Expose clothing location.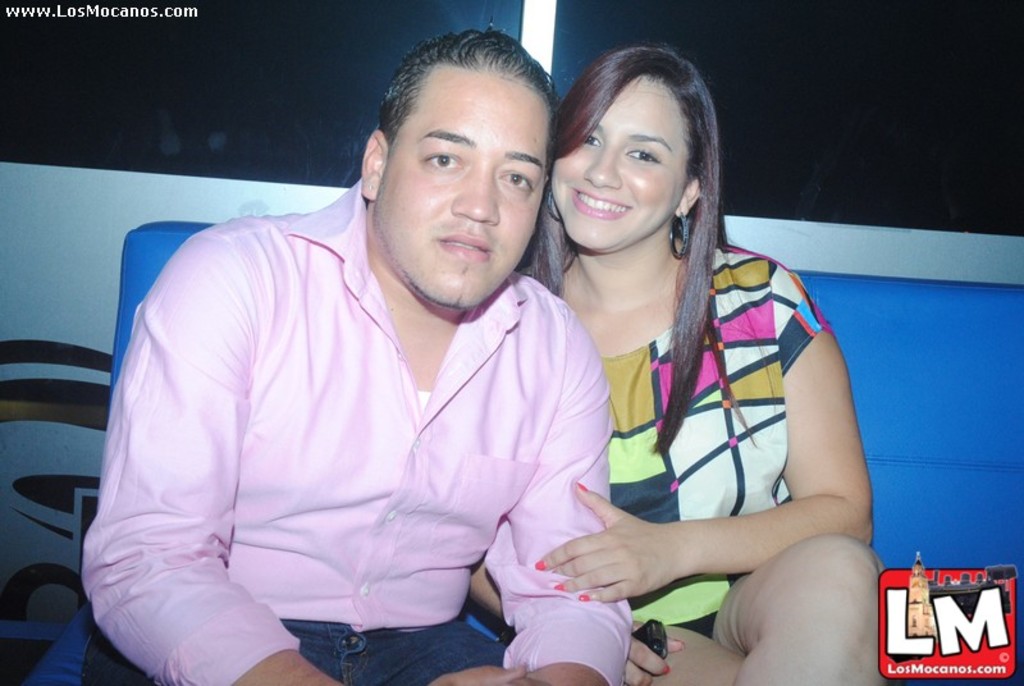
Exposed at BBox(81, 178, 630, 685).
